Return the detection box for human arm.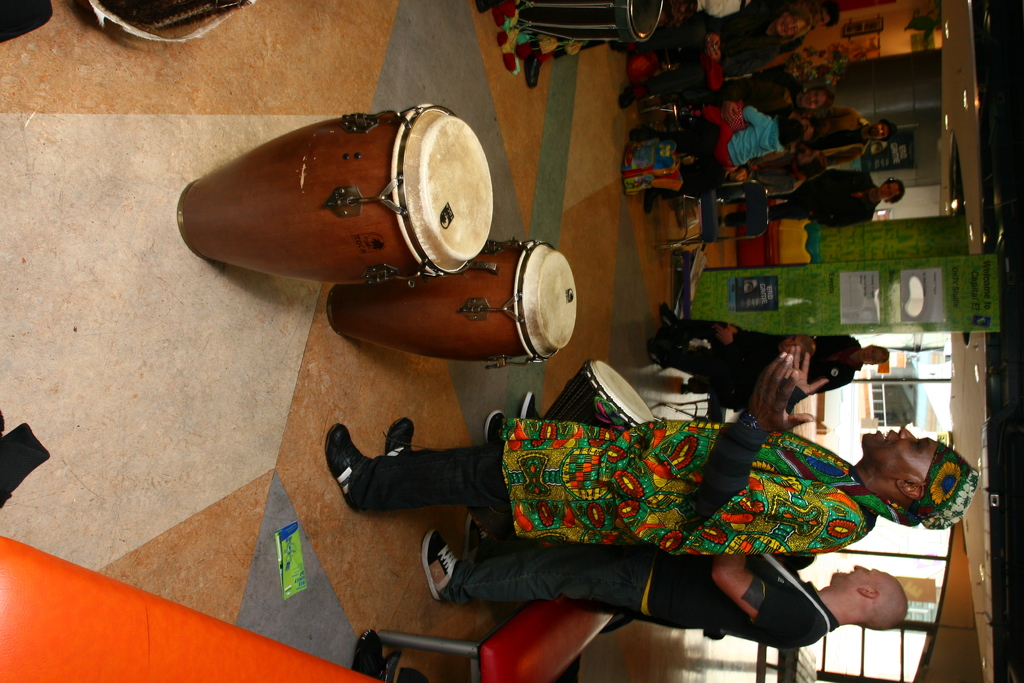
[747,101,765,129].
